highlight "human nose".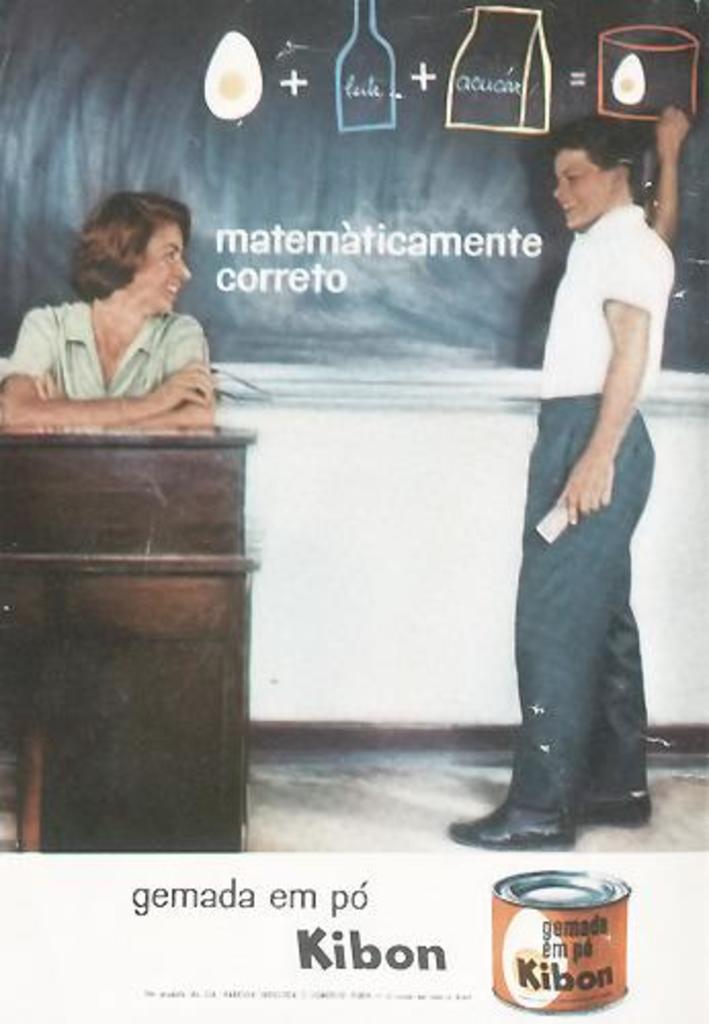
Highlighted region: Rect(547, 176, 566, 201).
